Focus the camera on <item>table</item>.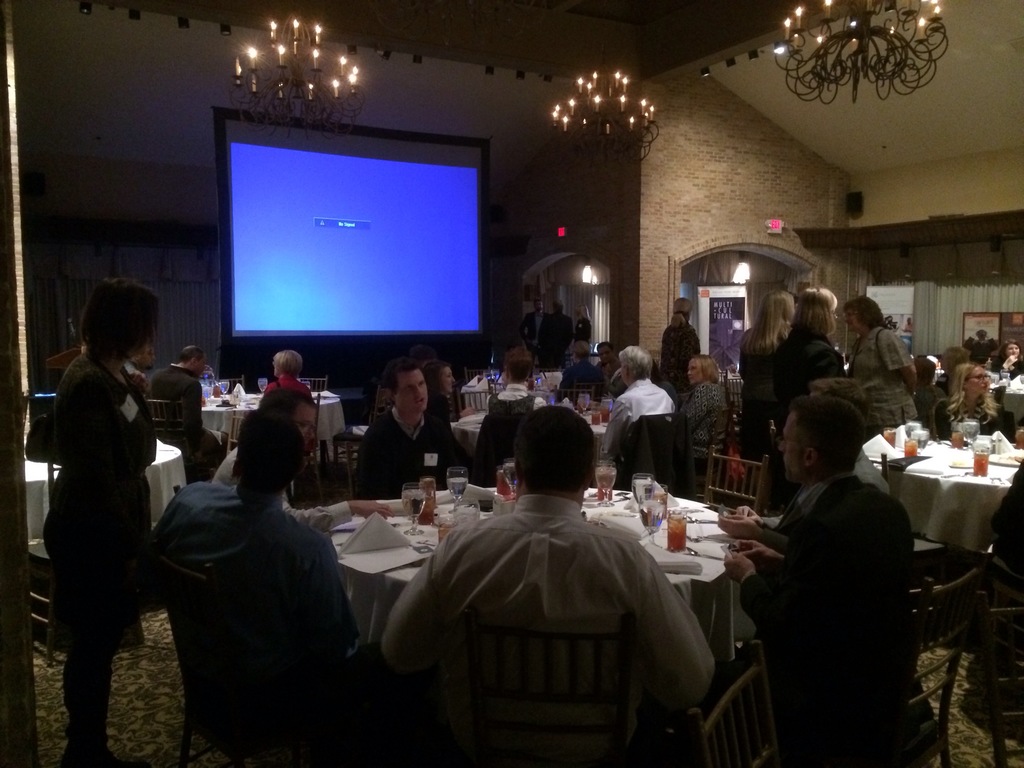
Focus region: rect(466, 378, 557, 412).
